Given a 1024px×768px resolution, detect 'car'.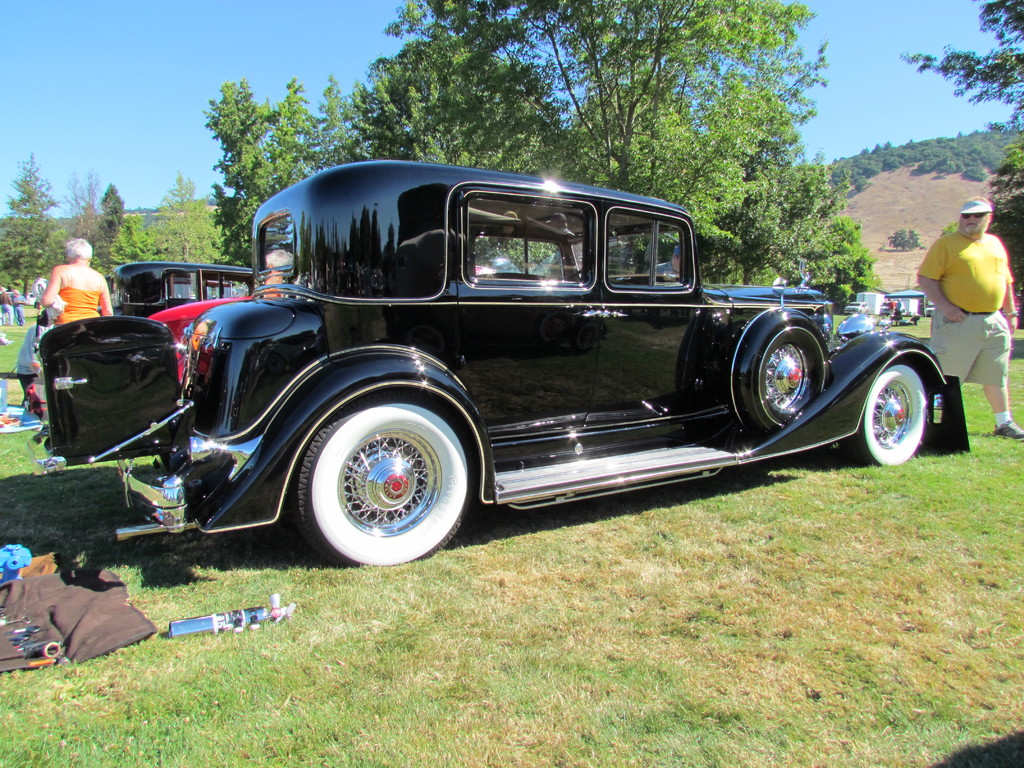
select_region(40, 161, 972, 573).
